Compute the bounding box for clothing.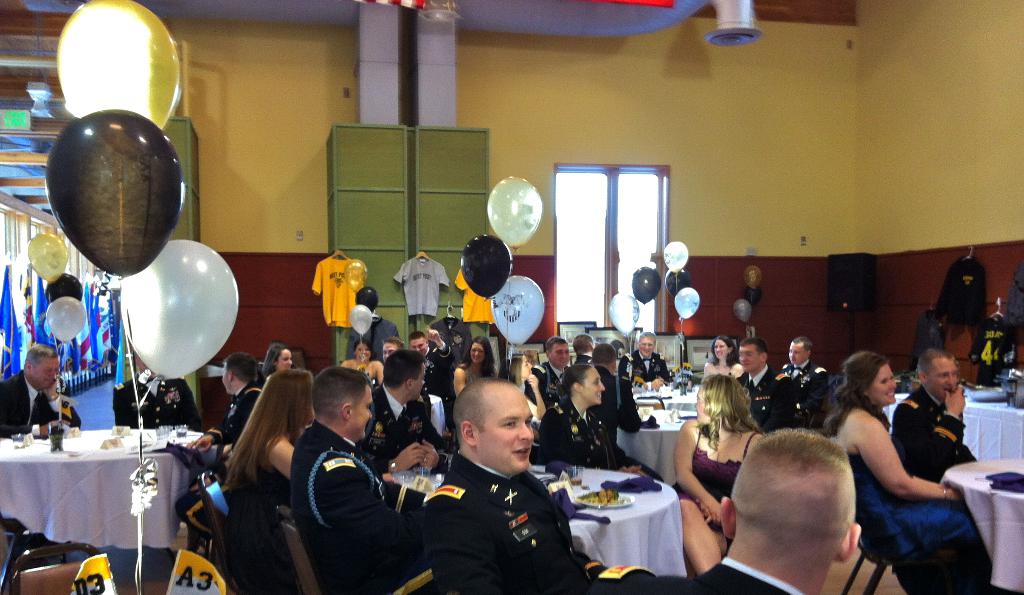
box(619, 349, 673, 381).
